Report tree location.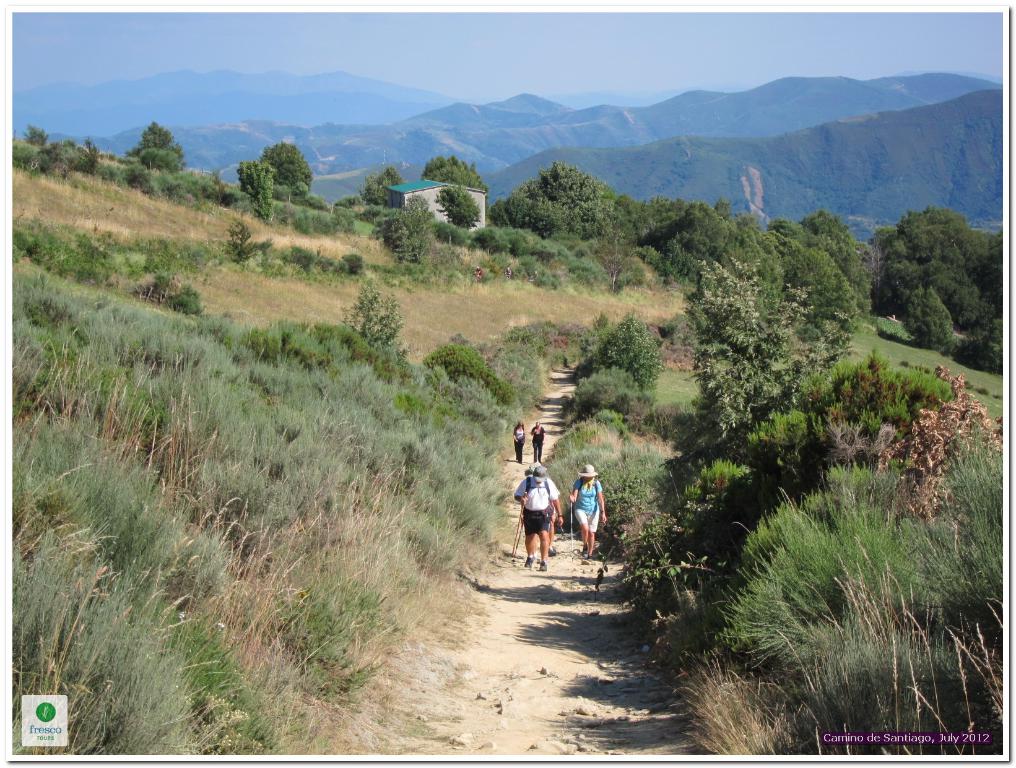
Report: crop(524, 196, 566, 240).
